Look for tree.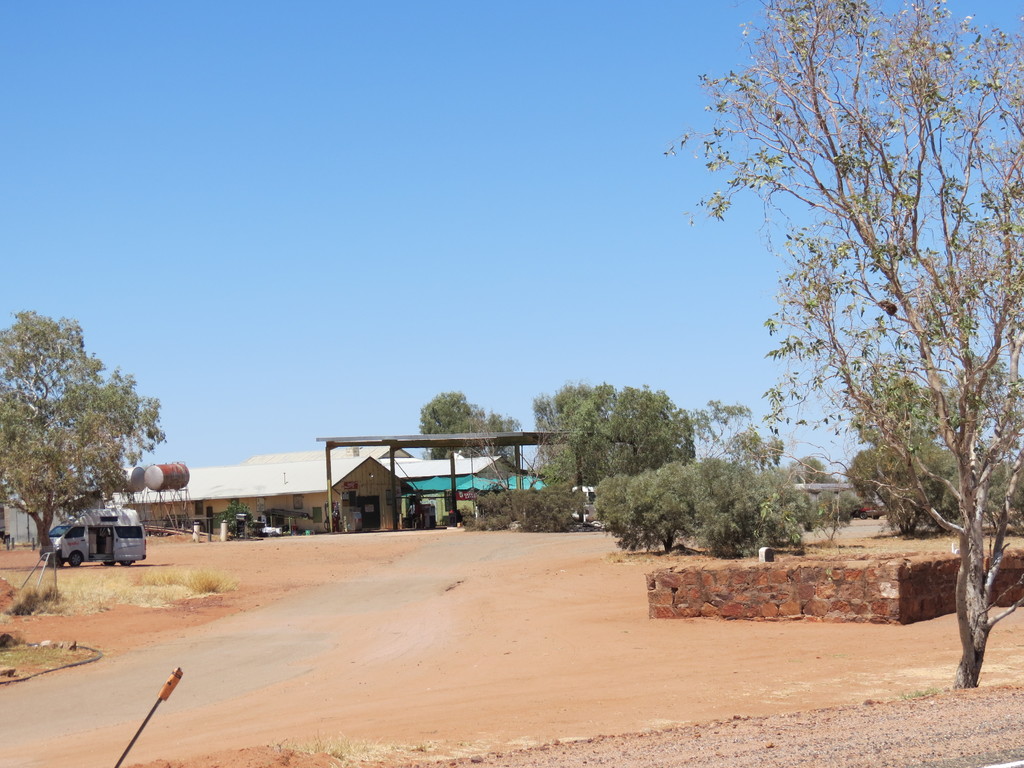
Found: detection(652, 0, 1023, 692).
